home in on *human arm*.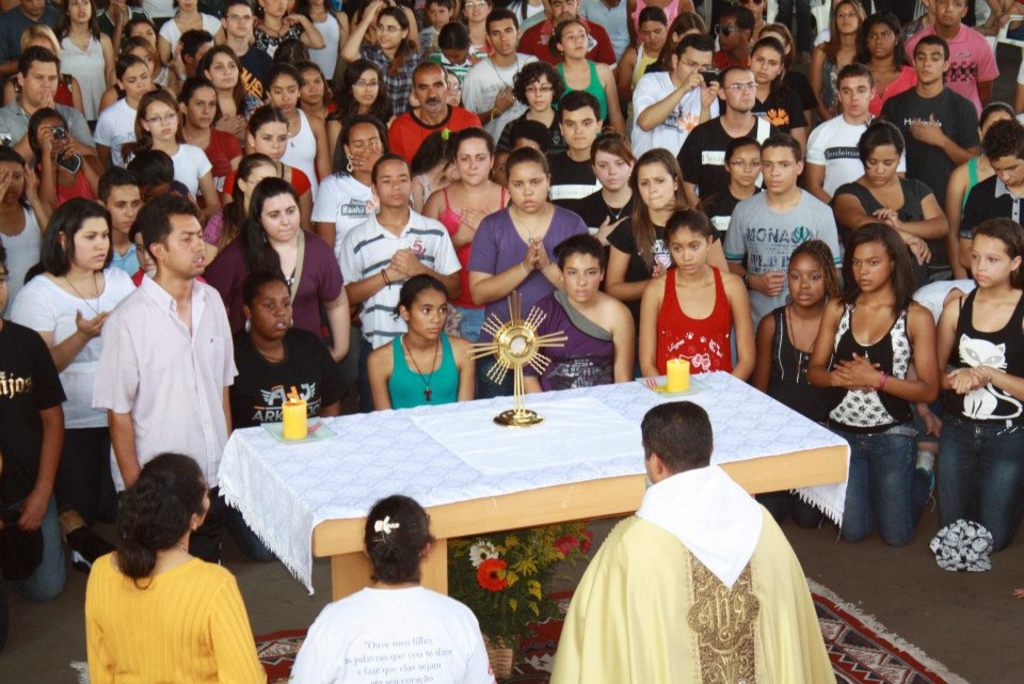
Homed in at (594, 219, 622, 245).
